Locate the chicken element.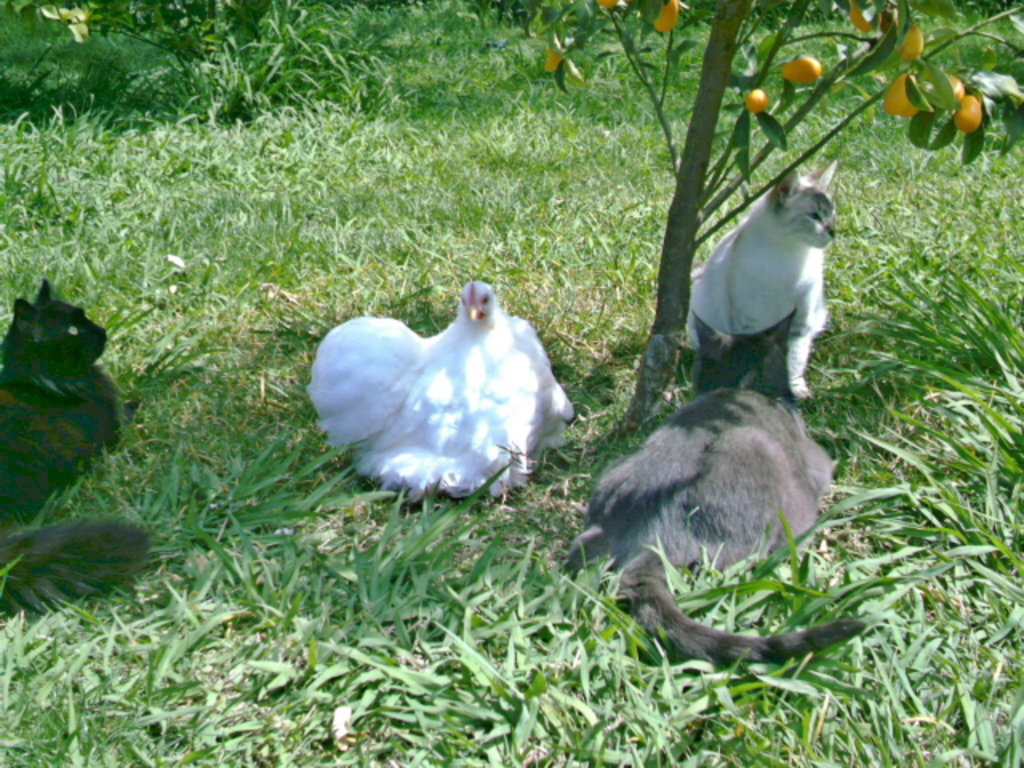
Element bbox: [left=293, top=277, right=584, bottom=518].
